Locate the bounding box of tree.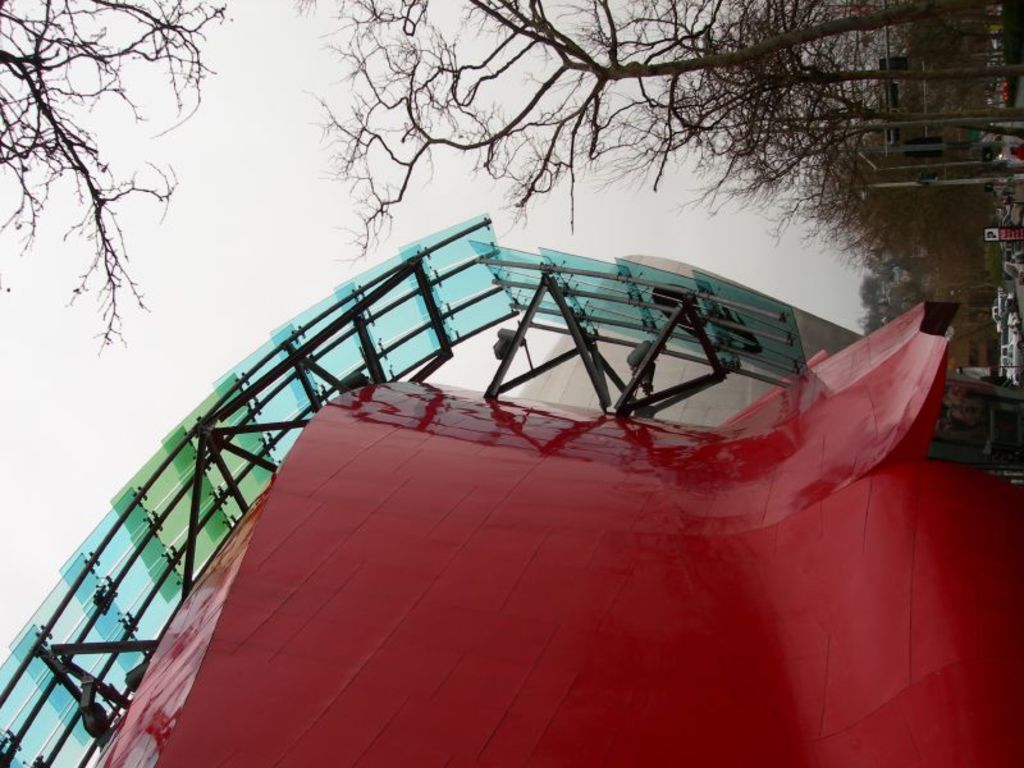
Bounding box: bbox(280, 0, 1023, 279).
